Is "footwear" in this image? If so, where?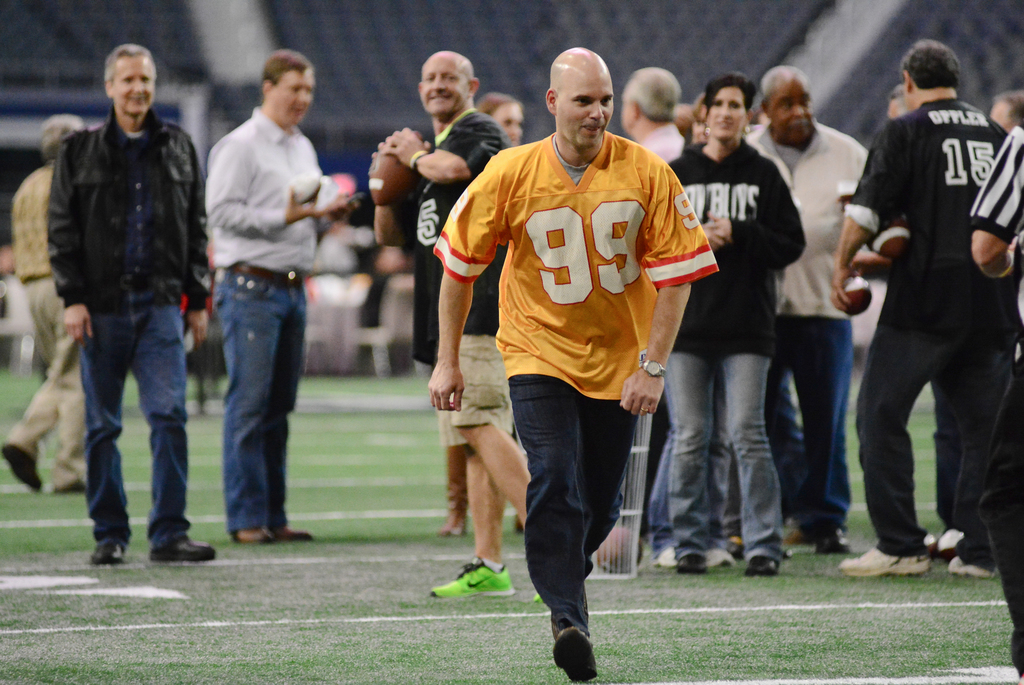
Yes, at [left=937, top=526, right=966, bottom=559].
